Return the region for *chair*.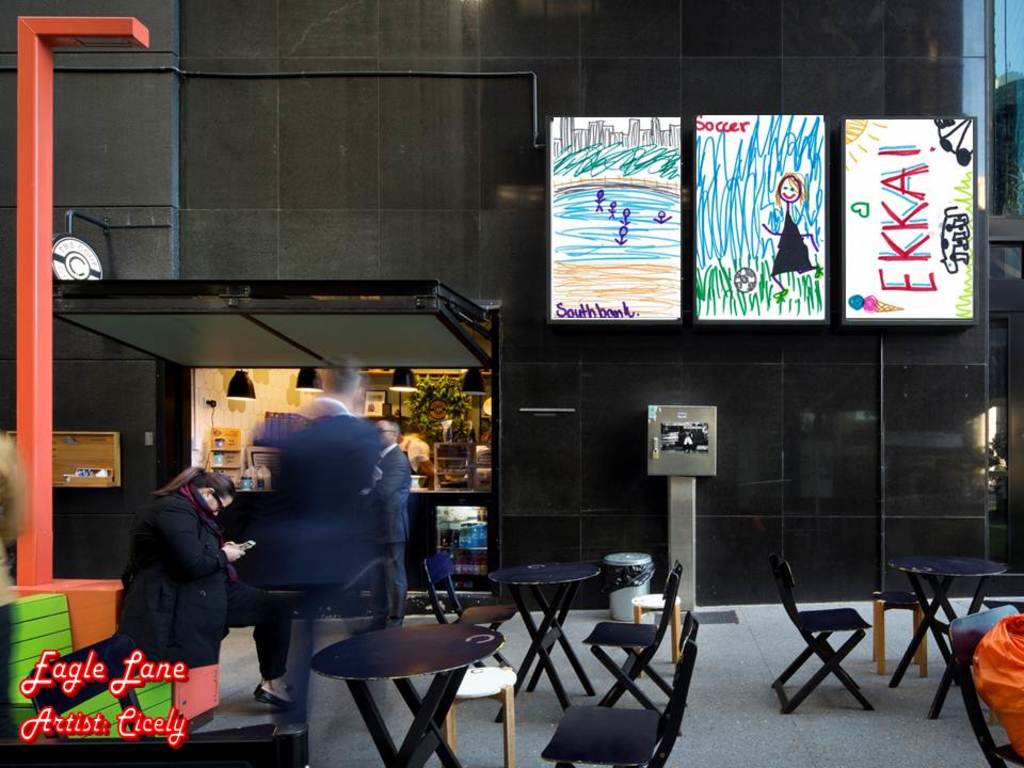
l=768, t=554, r=875, b=715.
